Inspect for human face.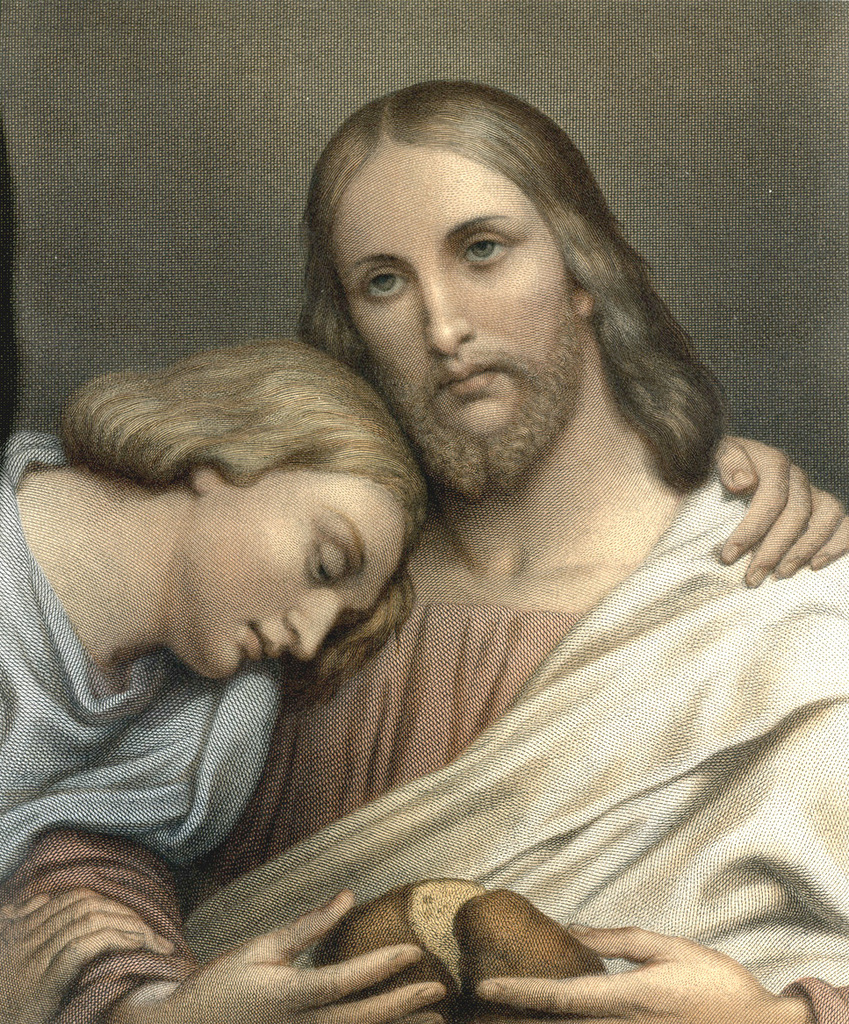
Inspection: [x1=321, y1=137, x2=576, y2=491].
